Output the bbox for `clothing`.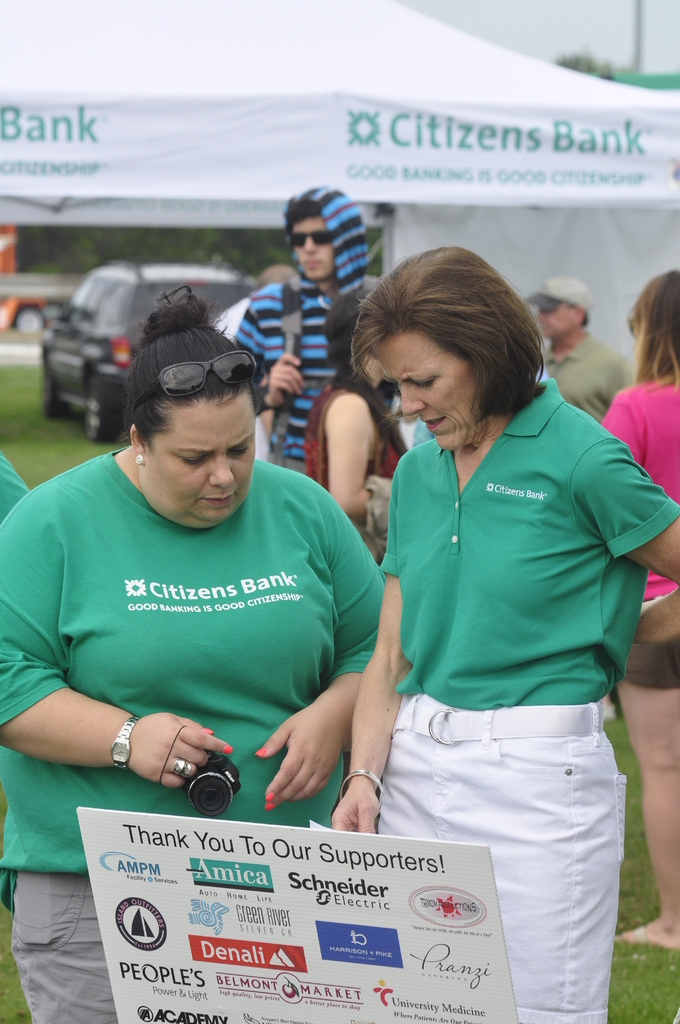
crop(231, 185, 395, 468).
